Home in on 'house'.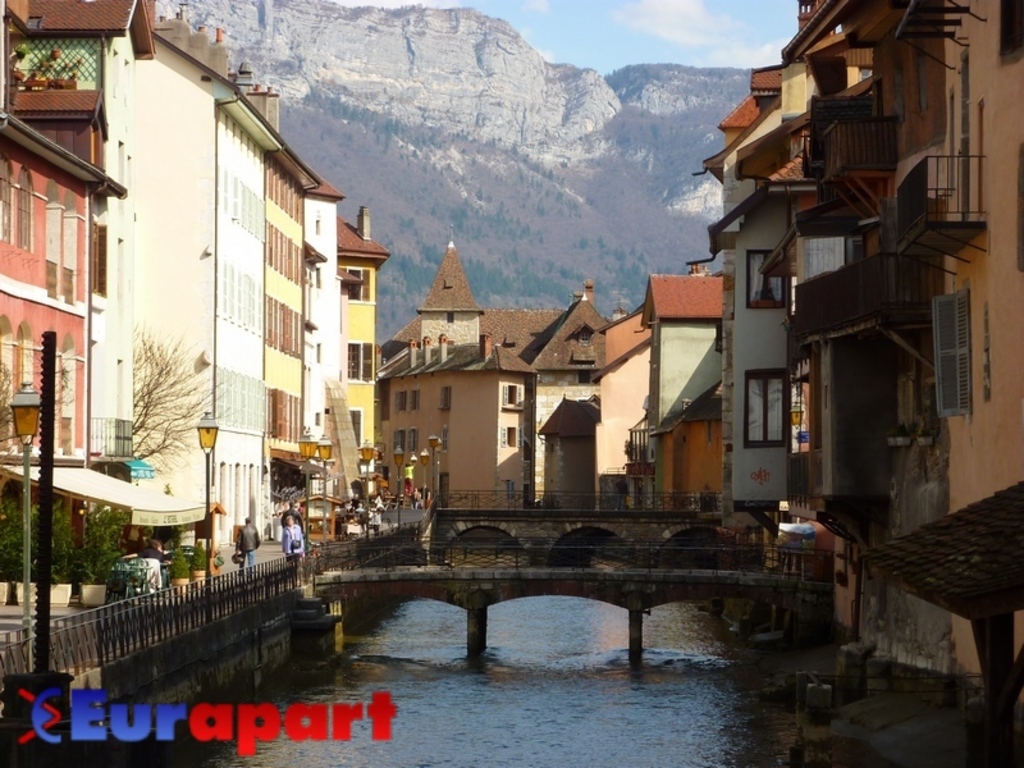
Homed in at 300,172,343,485.
